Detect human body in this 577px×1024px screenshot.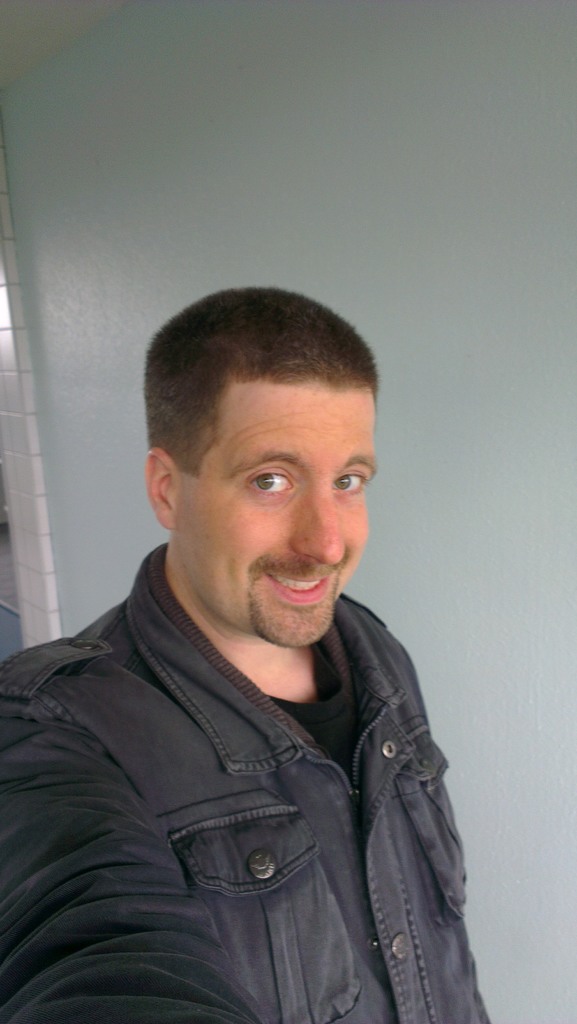
Detection: [22, 335, 476, 1023].
